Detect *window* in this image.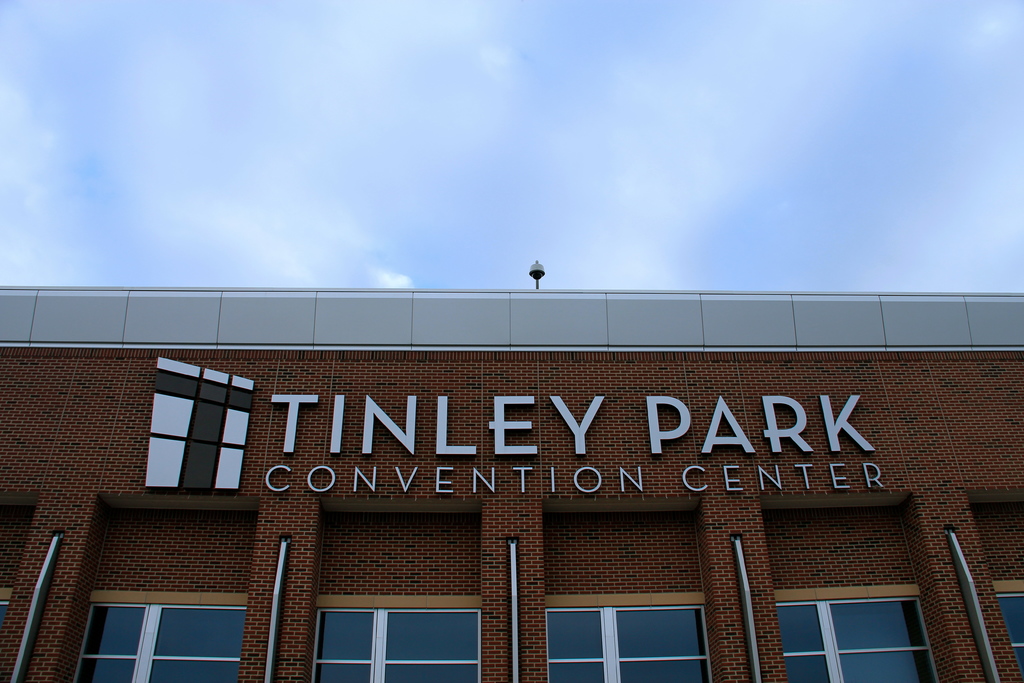
Detection: (770,595,942,682).
